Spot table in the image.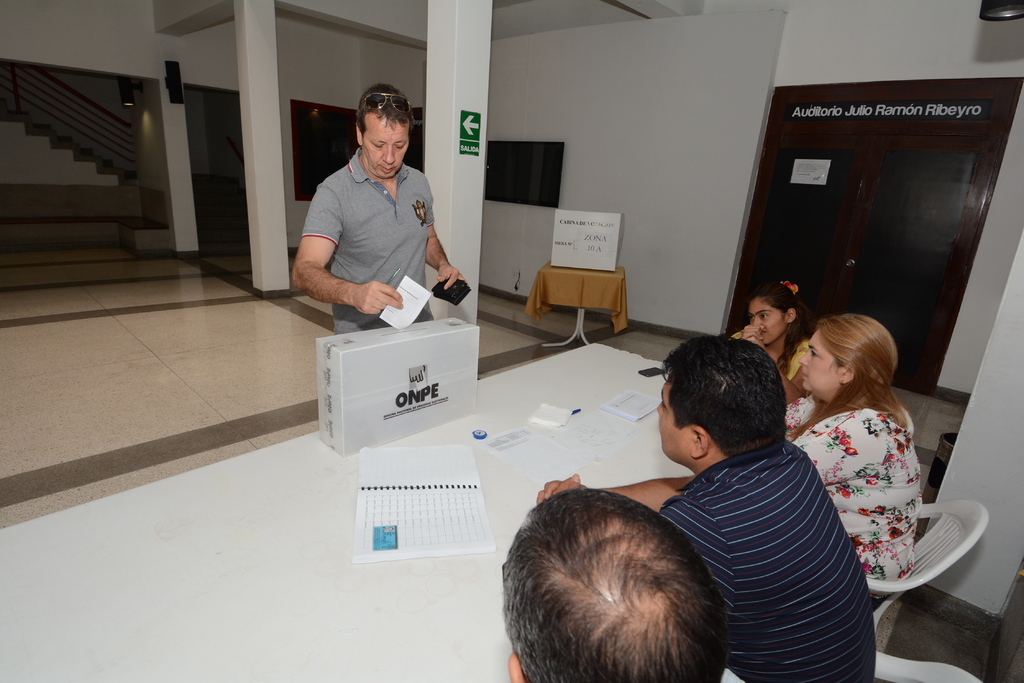
table found at (x1=524, y1=257, x2=632, y2=346).
